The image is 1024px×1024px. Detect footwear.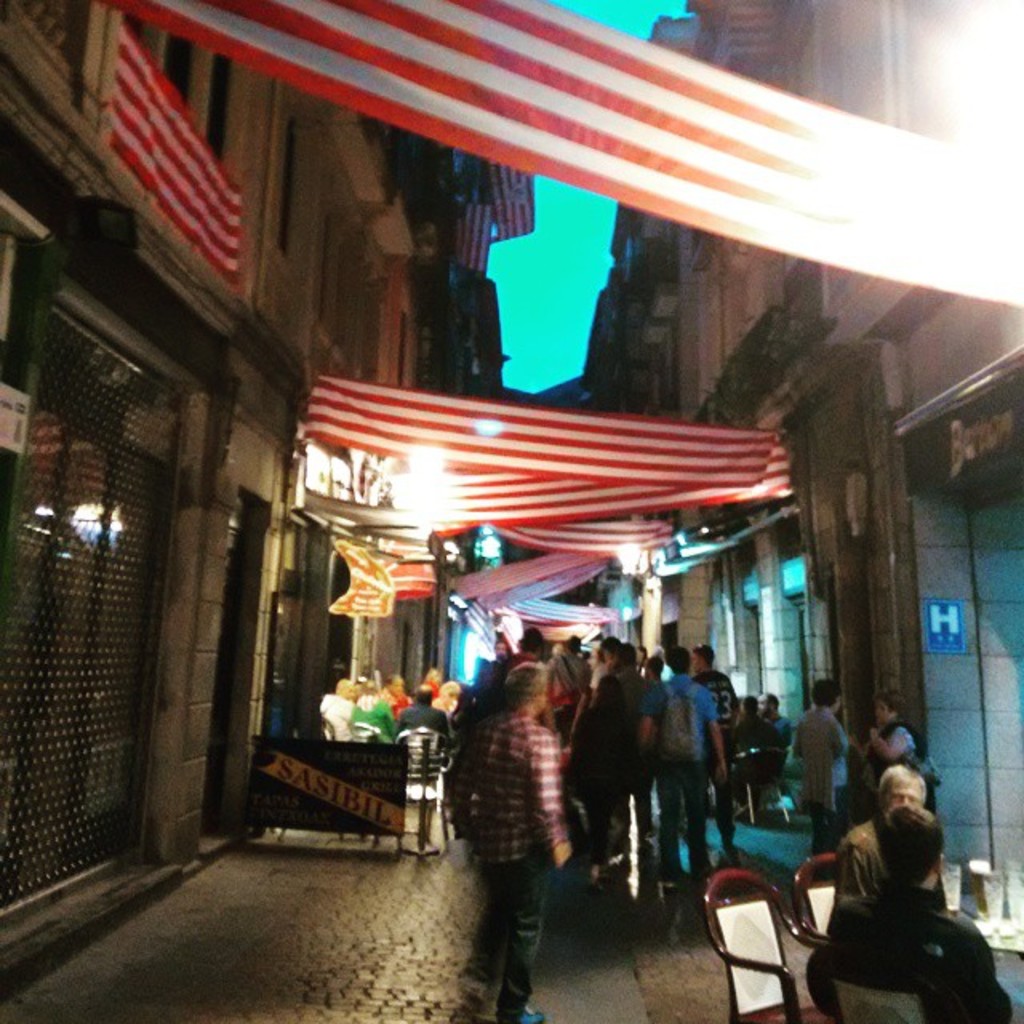
Detection: (461, 978, 493, 1006).
